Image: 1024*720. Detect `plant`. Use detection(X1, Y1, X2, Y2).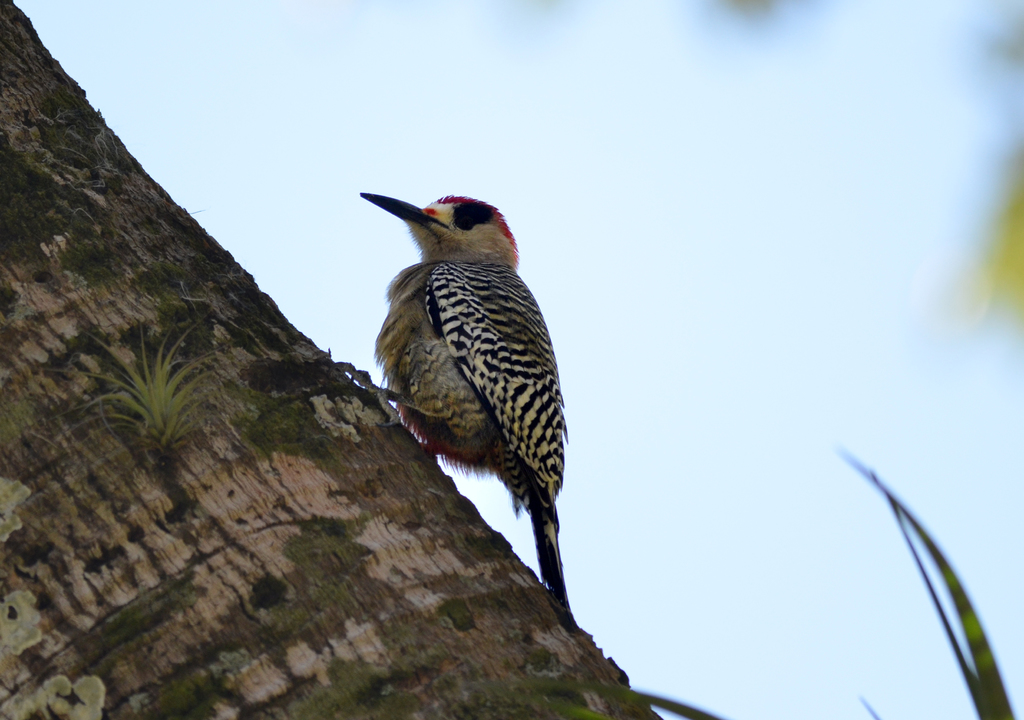
detection(492, 677, 739, 719).
